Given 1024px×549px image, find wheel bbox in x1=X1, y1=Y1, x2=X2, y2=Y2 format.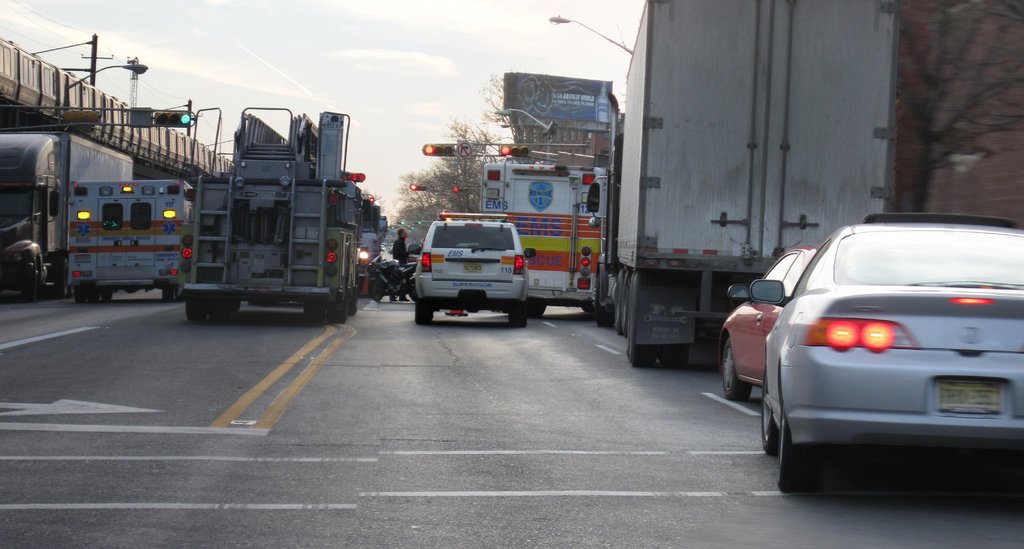
x1=232, y1=296, x2=239, y2=310.
